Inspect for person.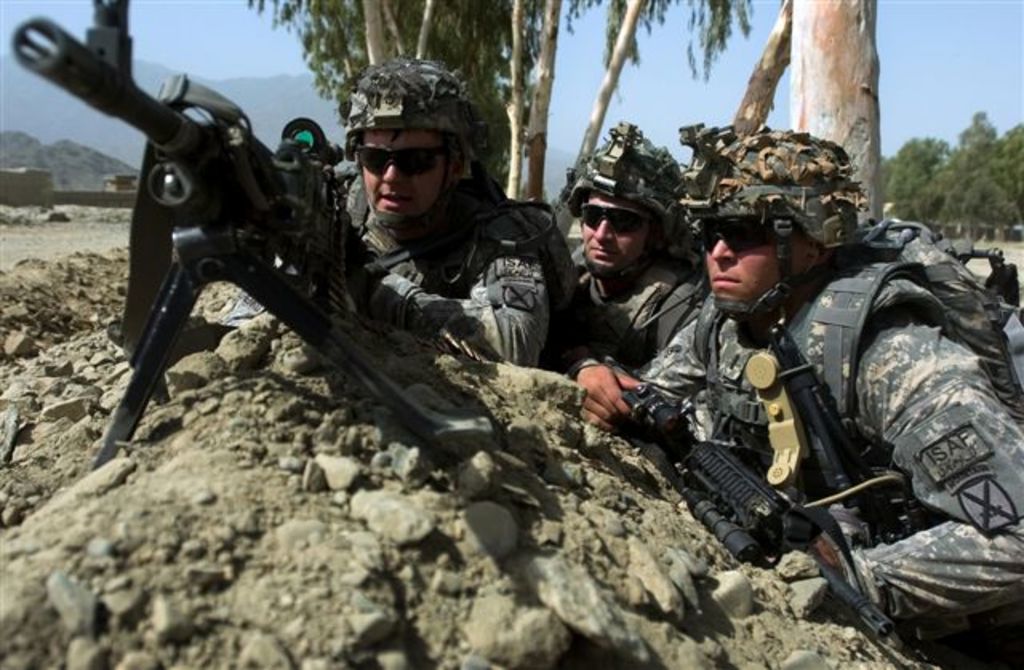
Inspection: rect(213, 61, 563, 374).
